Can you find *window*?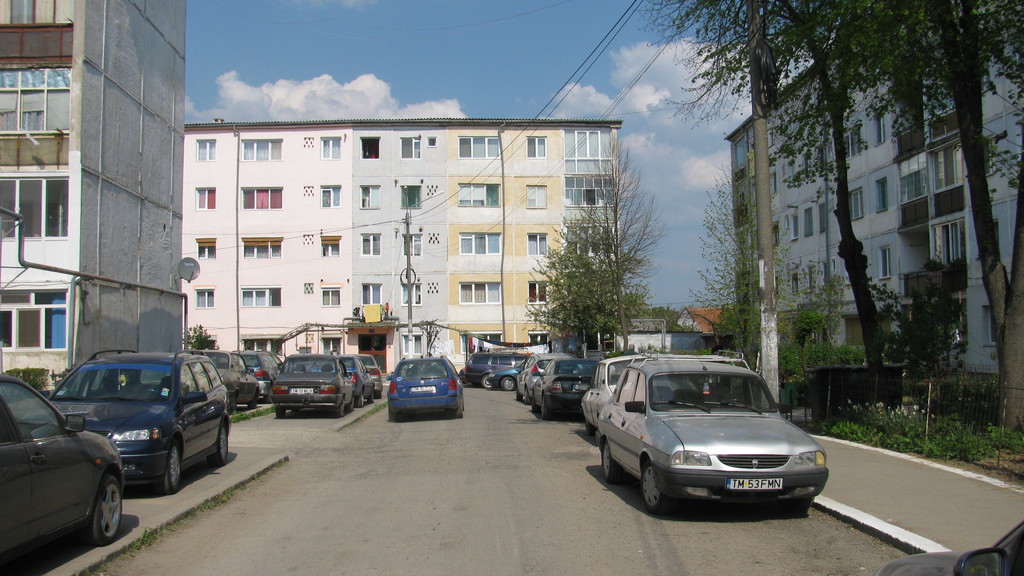
Yes, bounding box: Rect(819, 202, 824, 232).
